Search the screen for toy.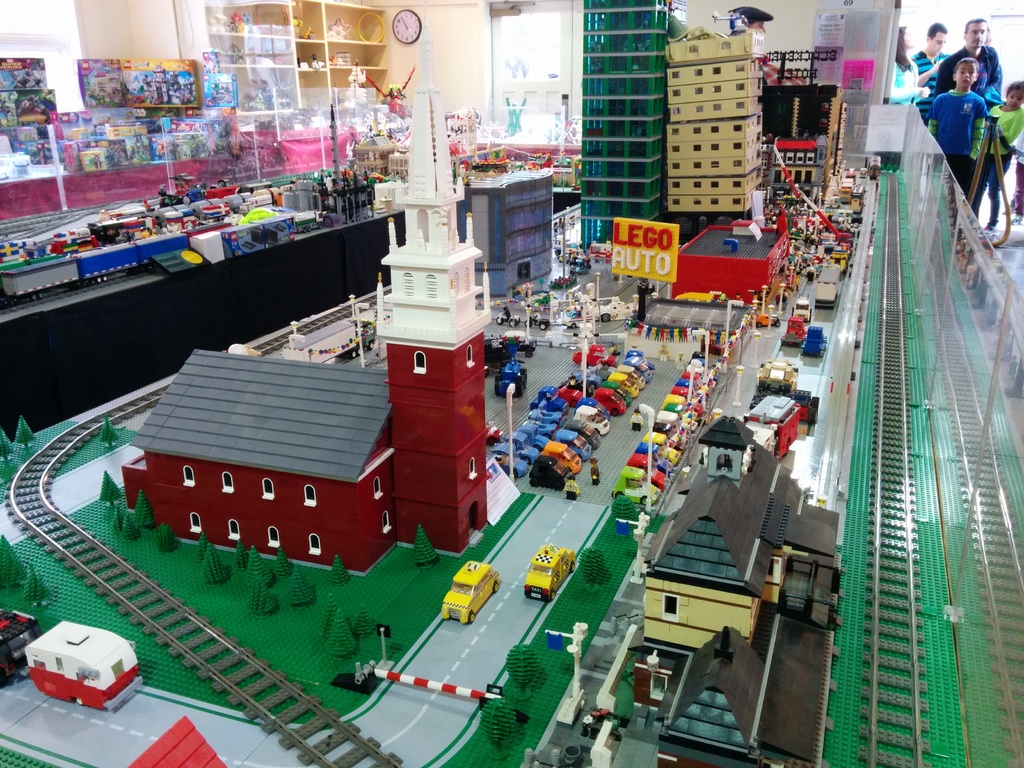
Found at [662,392,699,428].
